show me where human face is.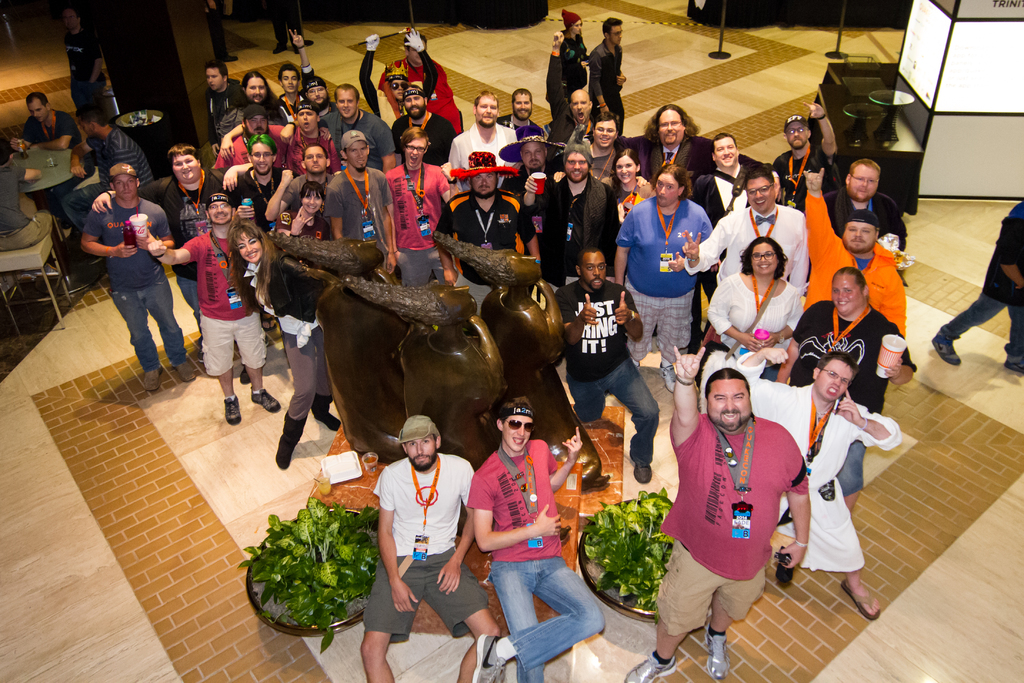
human face is at <box>300,189,322,214</box>.
